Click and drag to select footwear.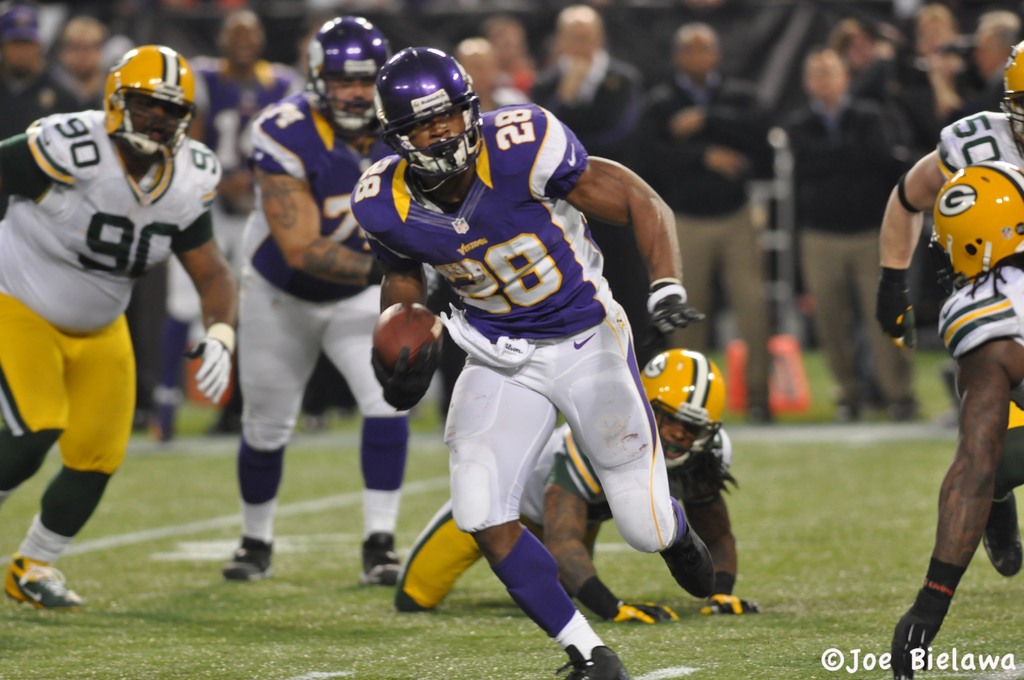
Selection: (left=547, top=640, right=627, bottom=679).
